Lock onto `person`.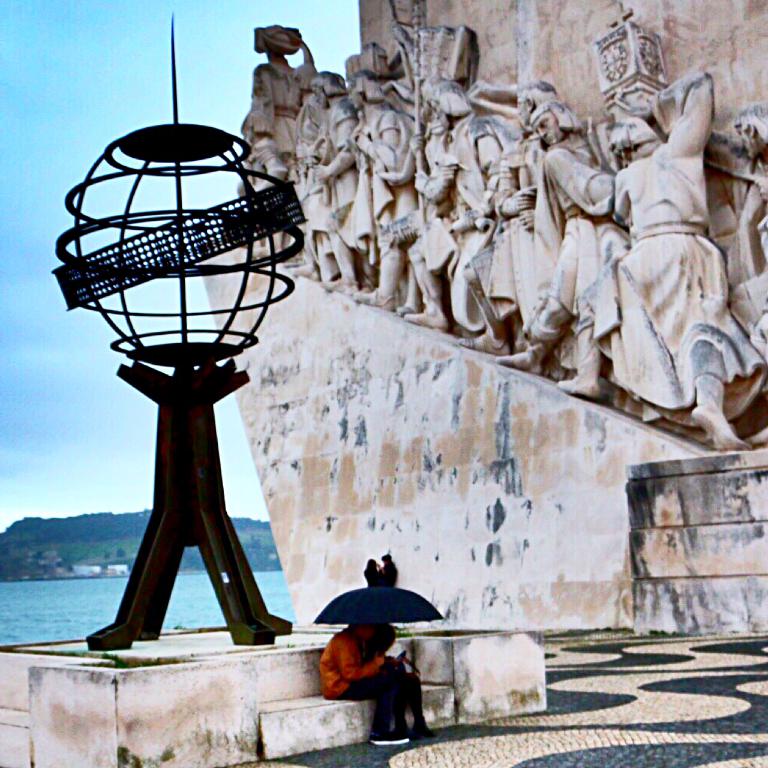
Locked: 608, 63, 753, 448.
